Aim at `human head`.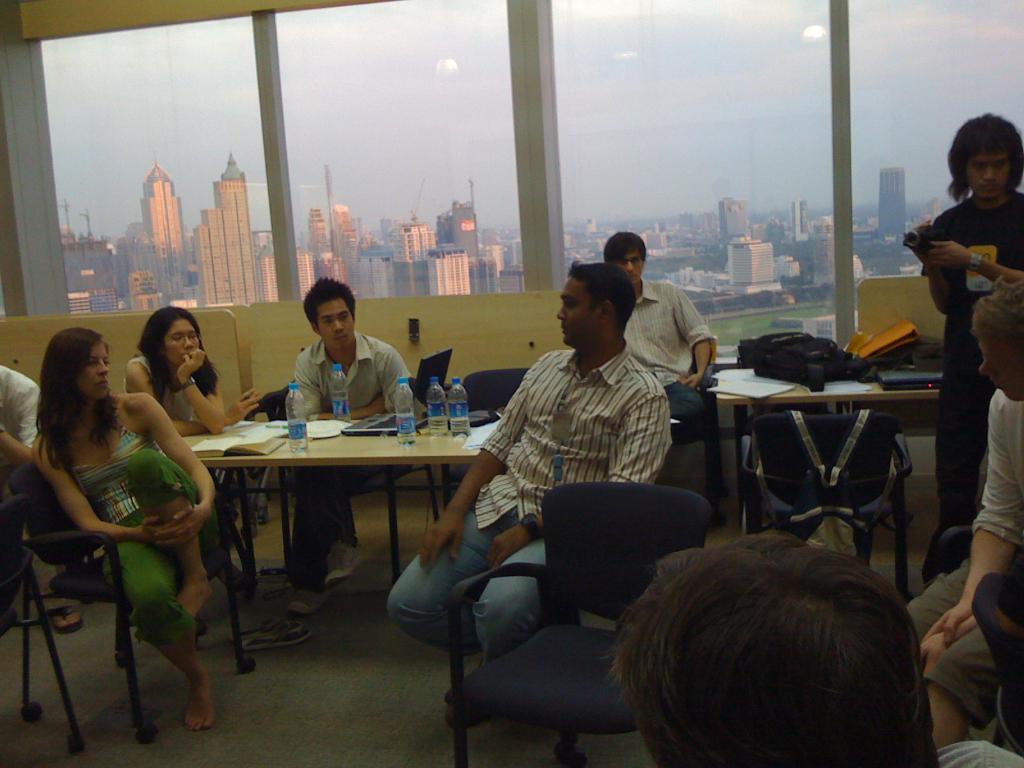
Aimed at bbox=[303, 275, 356, 350].
